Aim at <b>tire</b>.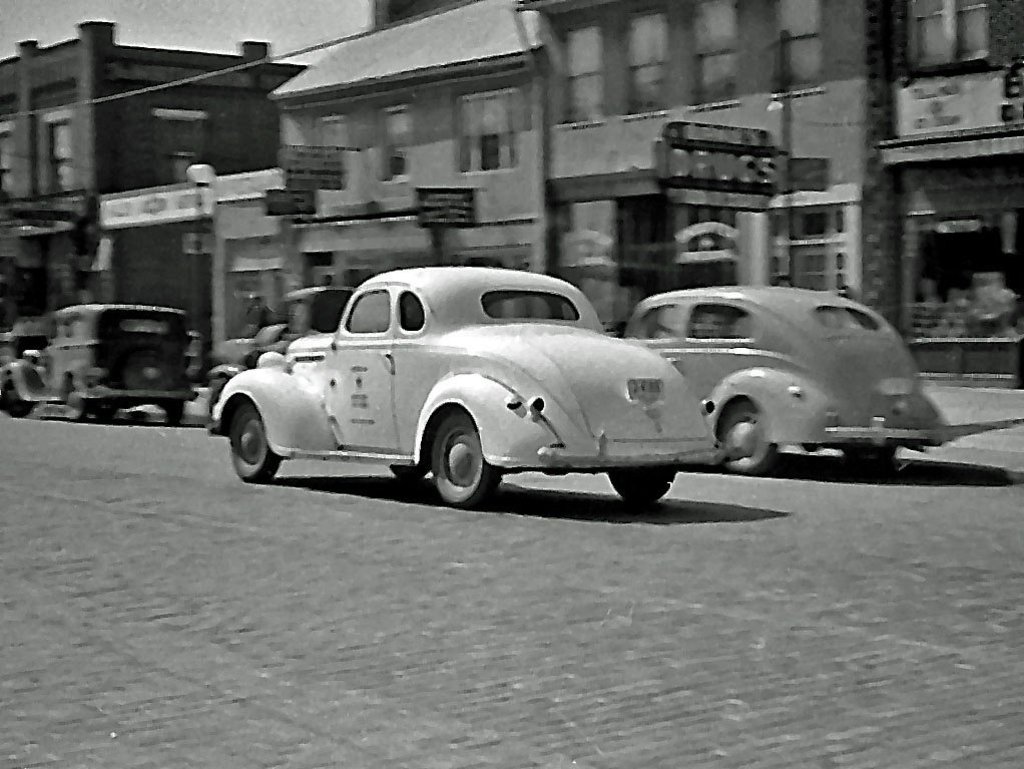
Aimed at crop(612, 463, 677, 508).
